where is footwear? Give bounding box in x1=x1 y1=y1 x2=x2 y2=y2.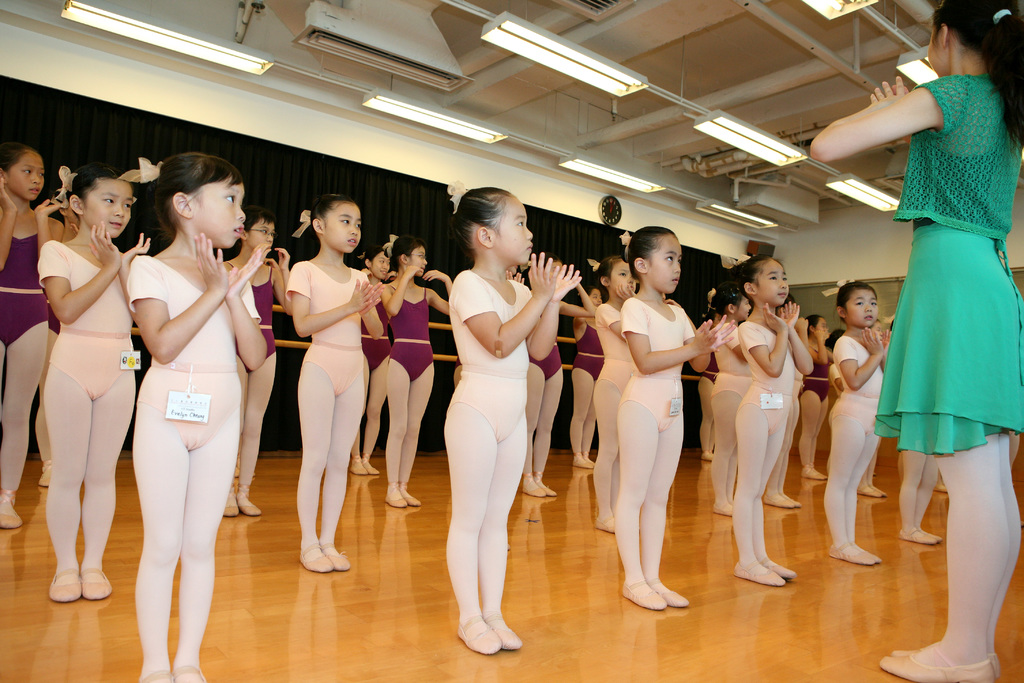
x1=0 y1=490 x2=24 y2=529.
